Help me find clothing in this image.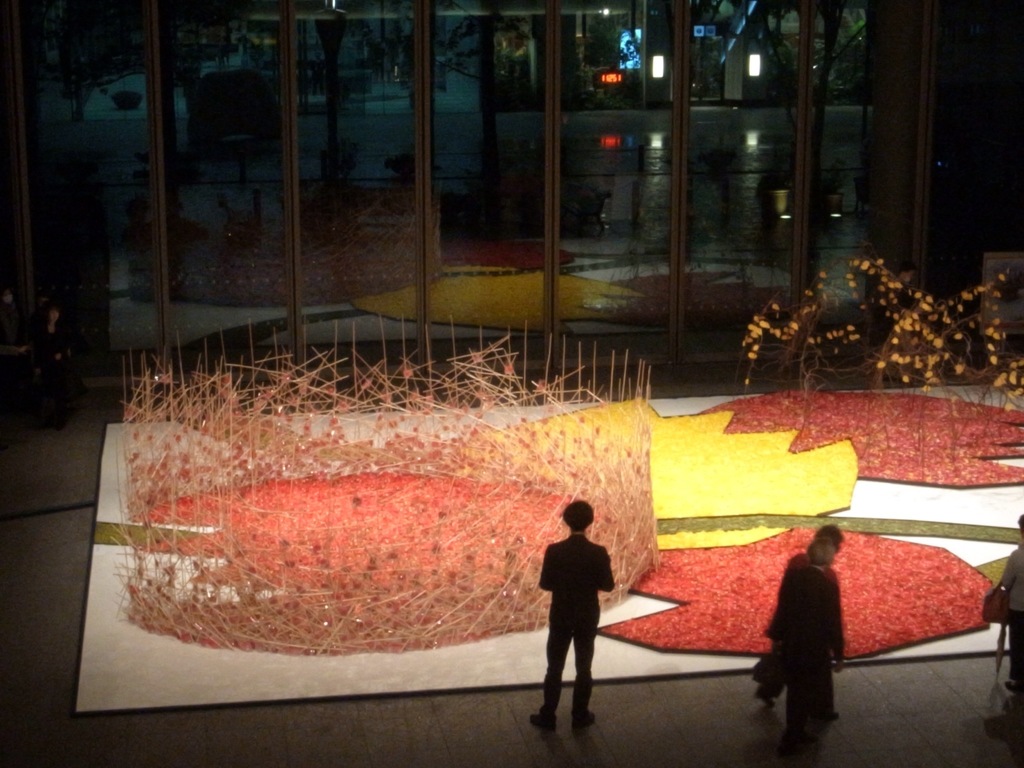
Found it: locate(748, 547, 852, 728).
